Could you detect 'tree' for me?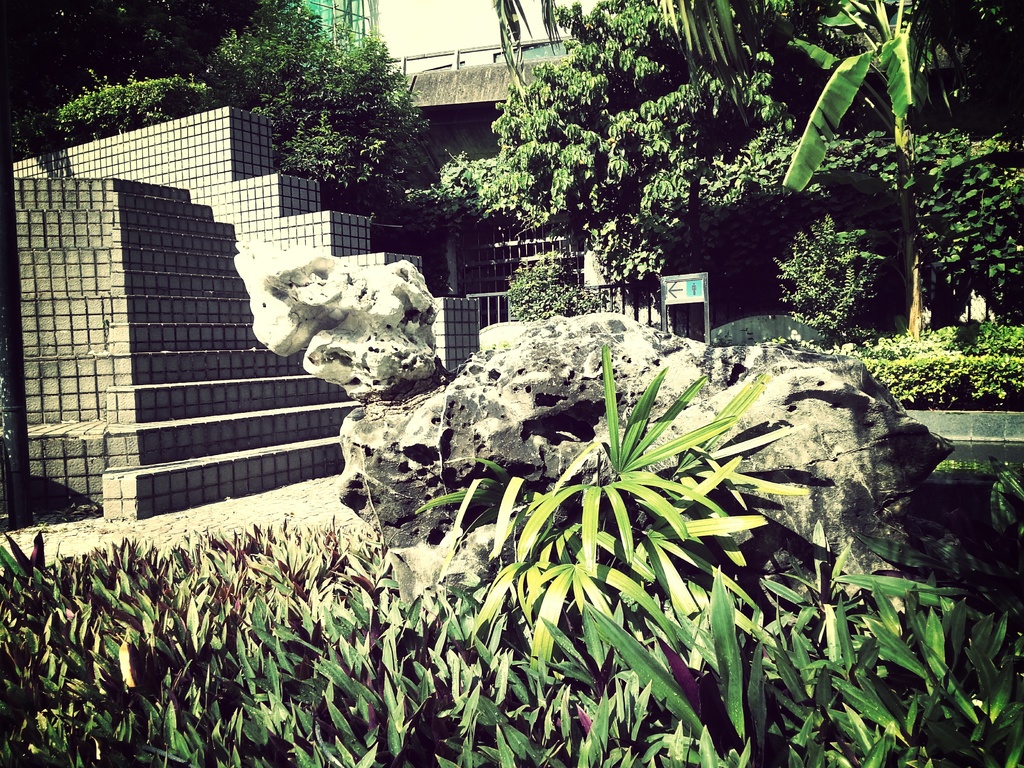
Detection result: <bbox>493, 0, 740, 90</bbox>.
